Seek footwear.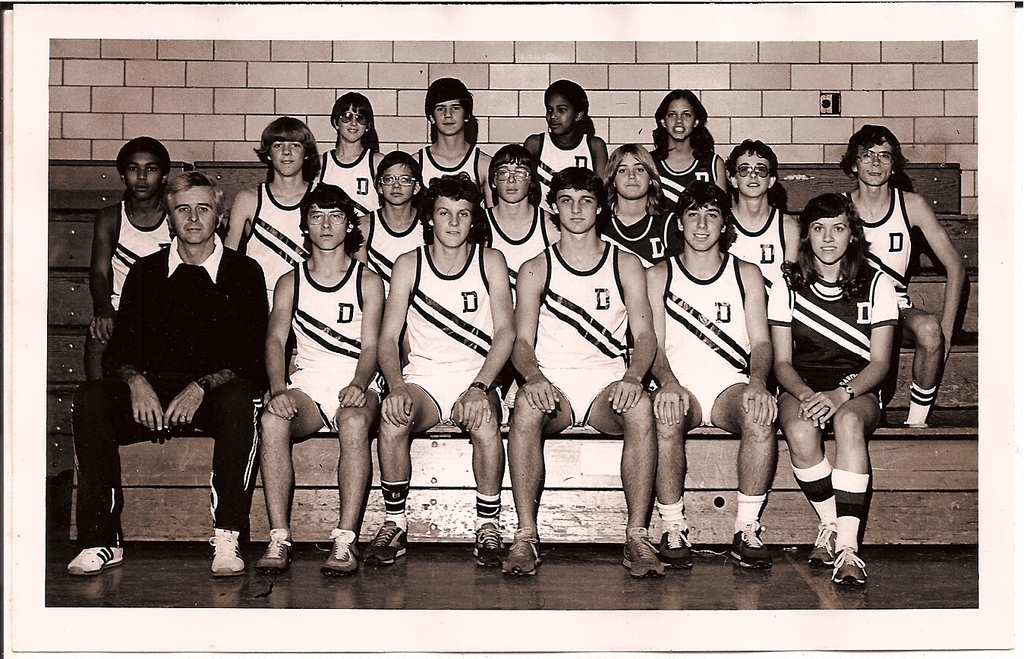
66,541,125,576.
